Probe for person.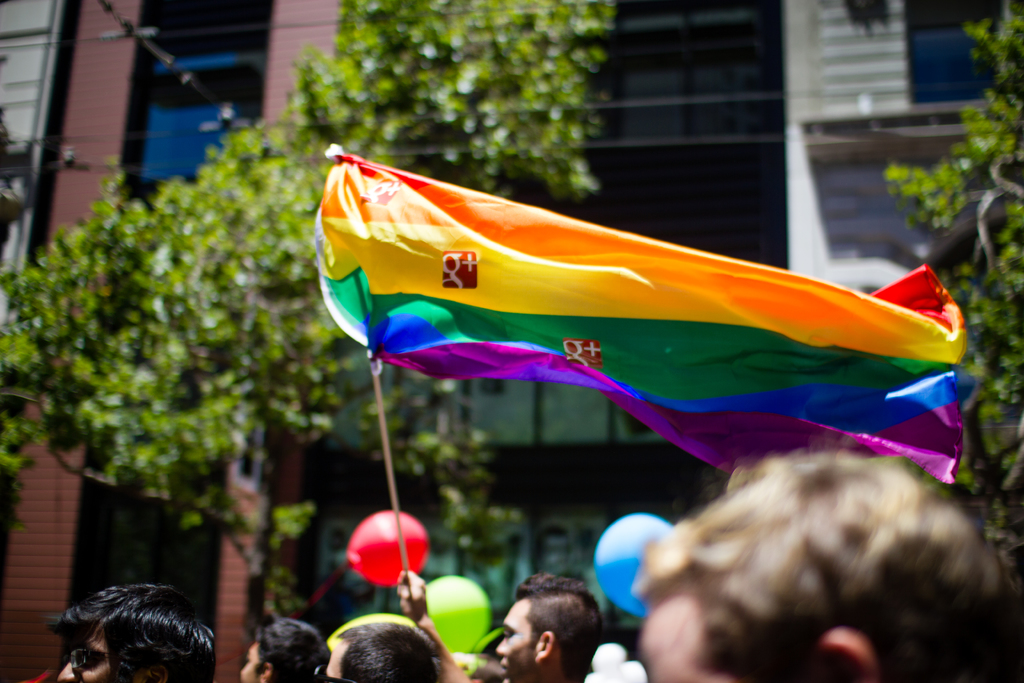
Probe result: x1=621 y1=441 x2=1023 y2=682.
